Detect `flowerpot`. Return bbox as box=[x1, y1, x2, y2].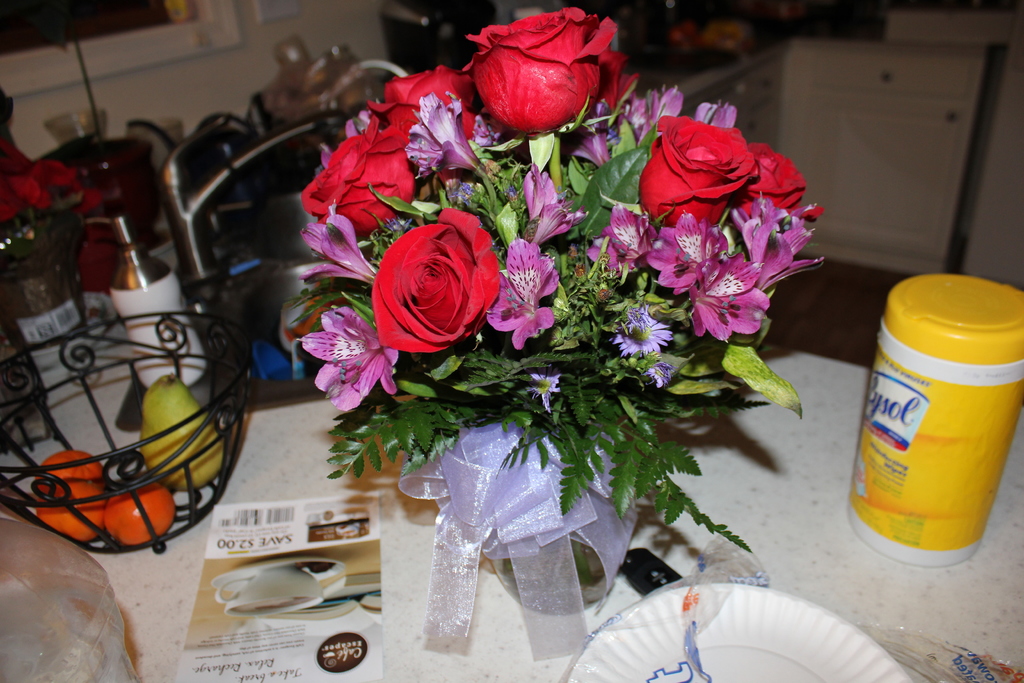
box=[55, 135, 155, 247].
